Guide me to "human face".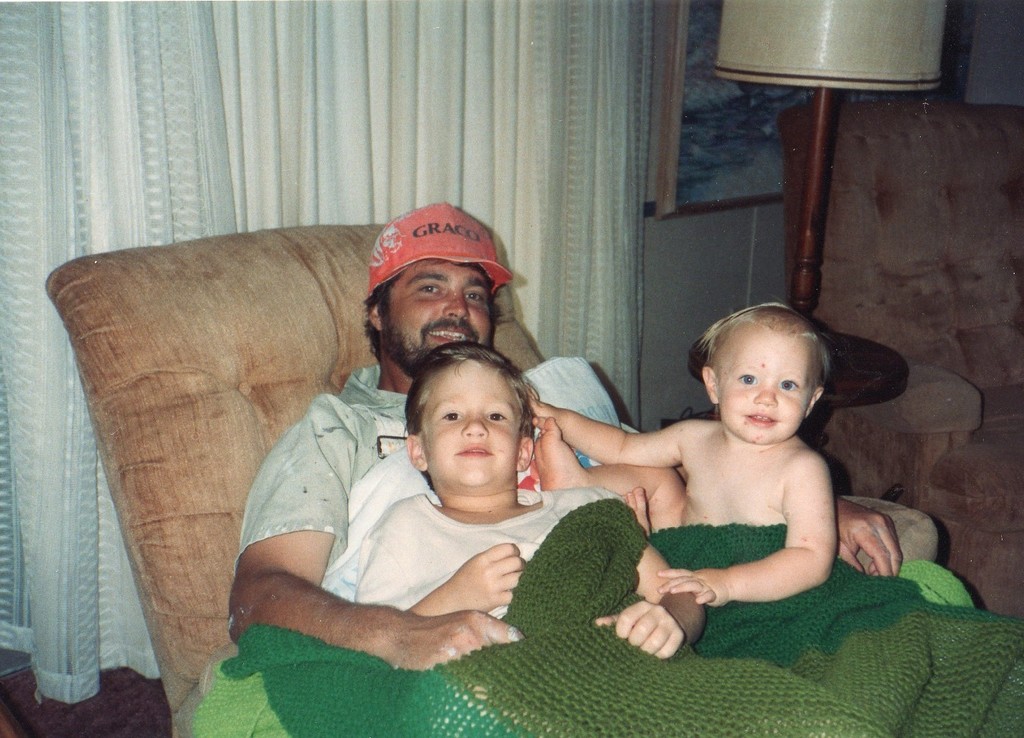
Guidance: <bbox>420, 360, 519, 488</bbox>.
